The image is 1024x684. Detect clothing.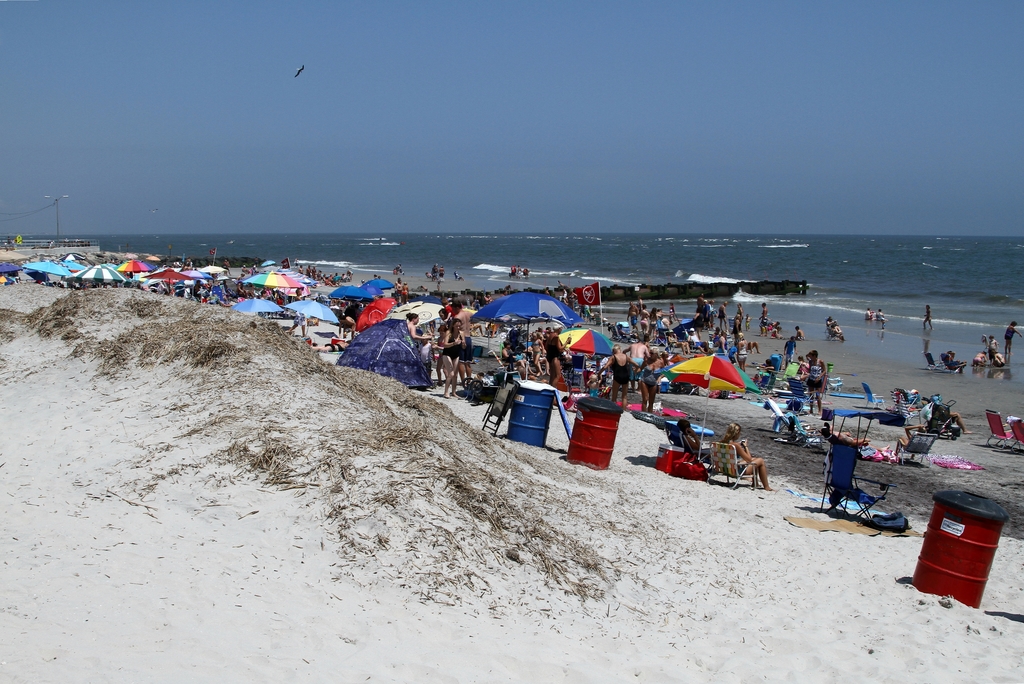
Detection: rect(320, 340, 345, 354).
